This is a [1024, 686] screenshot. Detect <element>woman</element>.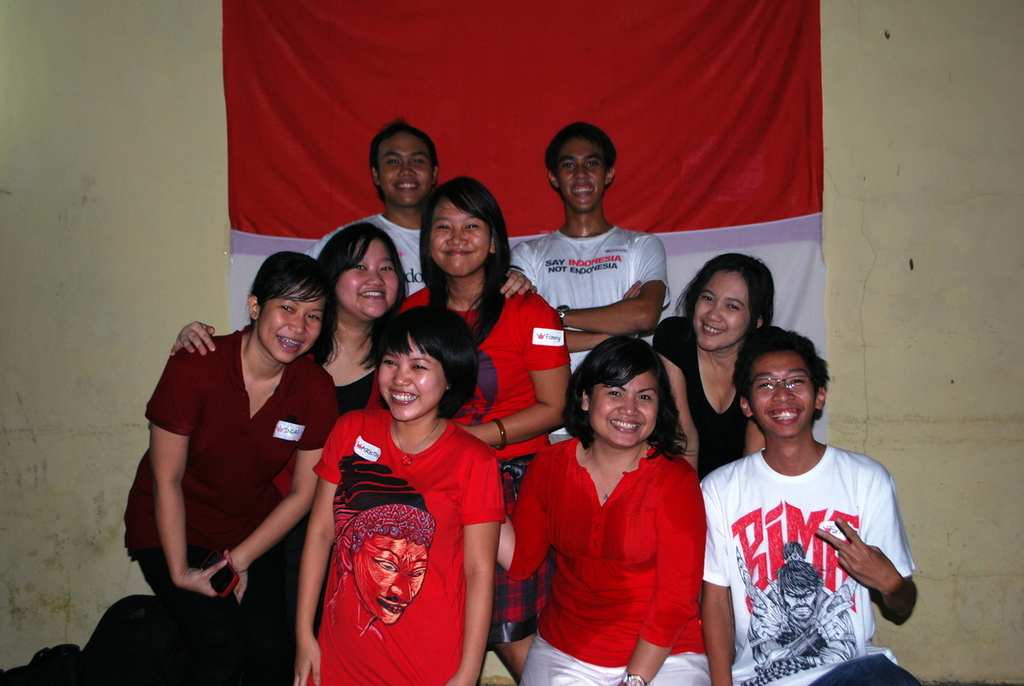
399 177 569 682.
